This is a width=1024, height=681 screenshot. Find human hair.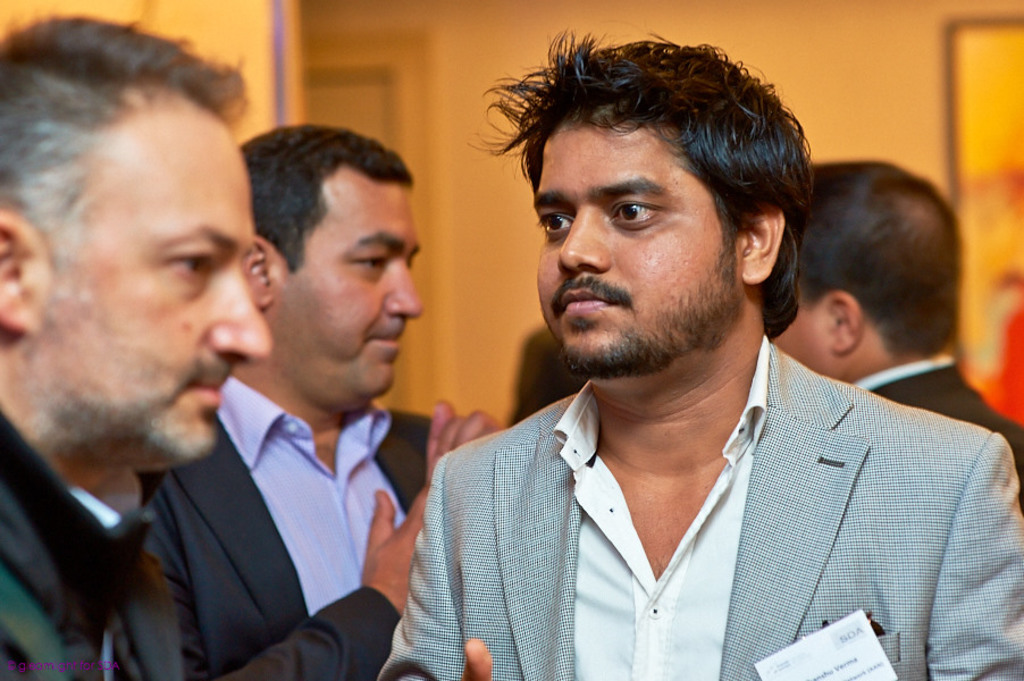
Bounding box: detection(235, 120, 412, 270).
